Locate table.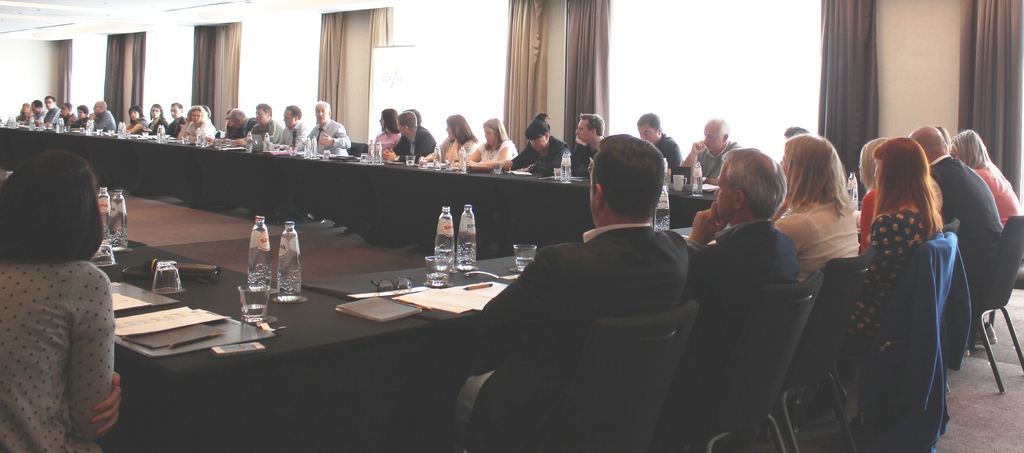
Bounding box: crop(65, 253, 617, 448).
